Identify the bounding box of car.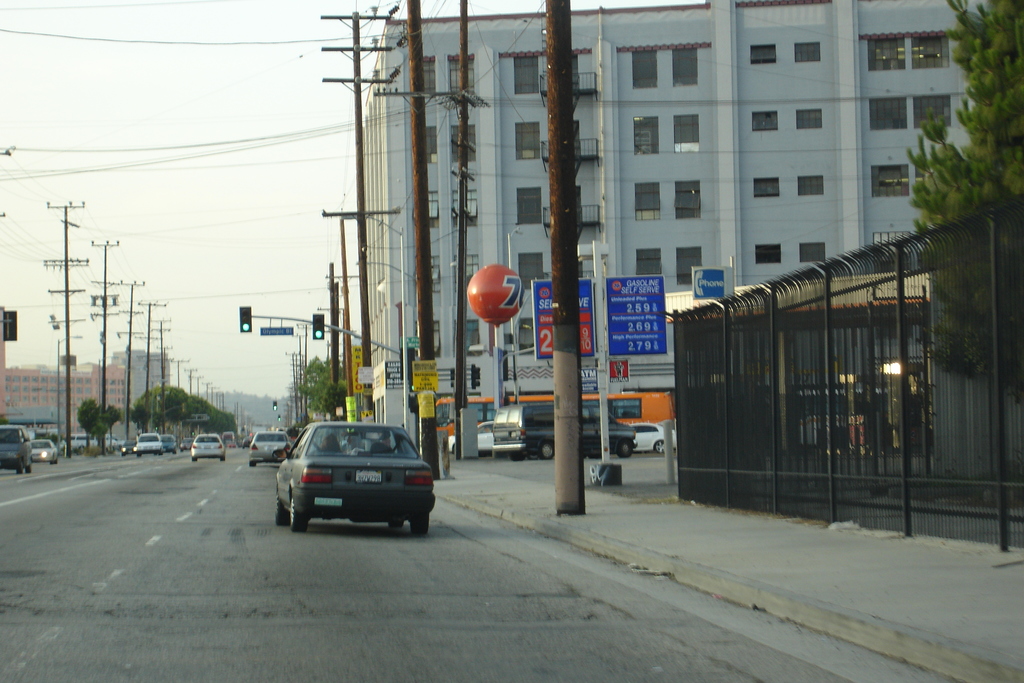
(x1=36, y1=443, x2=58, y2=463).
